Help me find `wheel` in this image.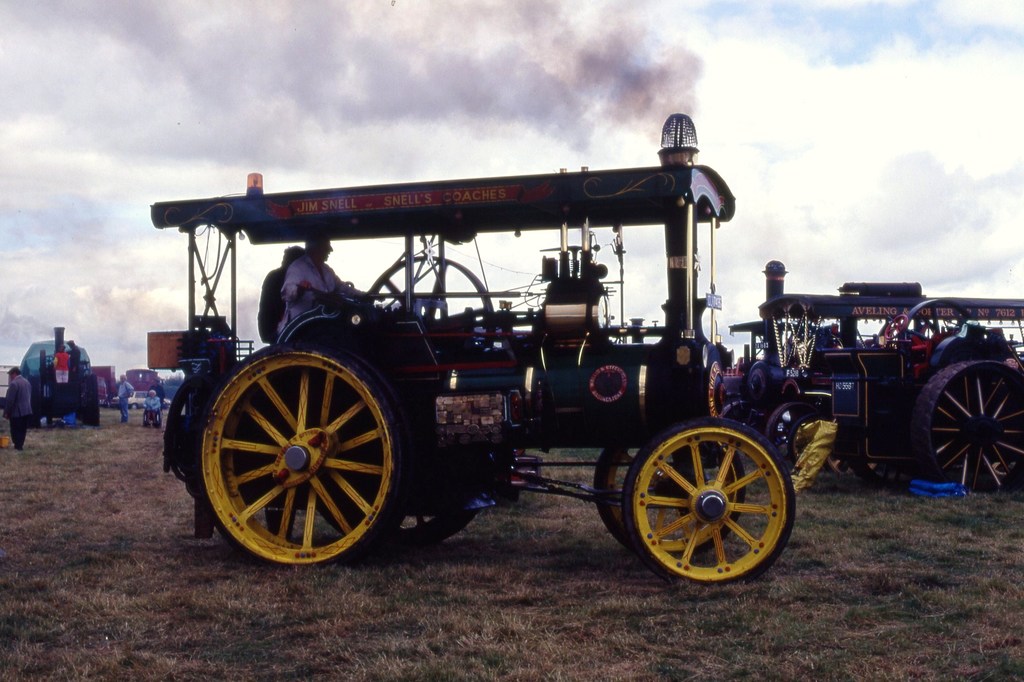
Found it: detection(883, 313, 908, 339).
